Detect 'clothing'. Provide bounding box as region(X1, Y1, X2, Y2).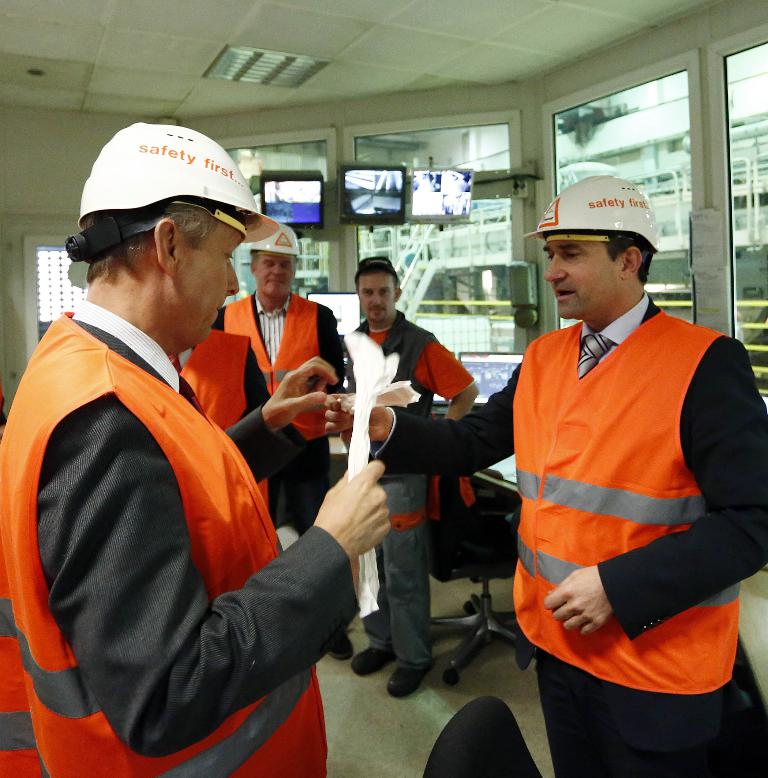
region(161, 324, 274, 433).
